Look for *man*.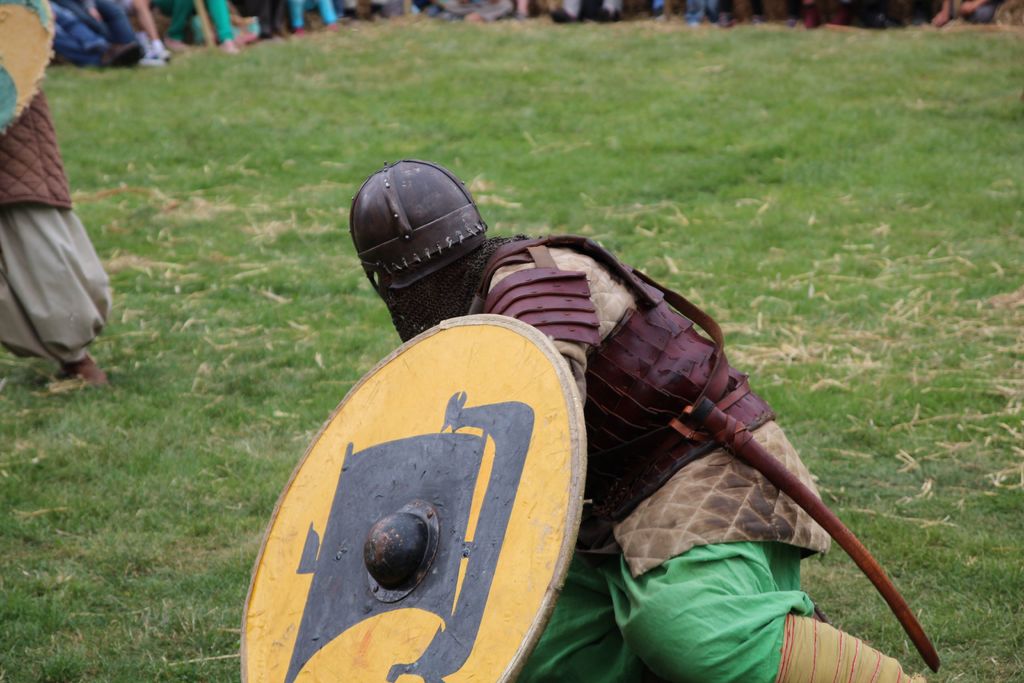
Found: [left=0, top=0, right=113, bottom=390].
